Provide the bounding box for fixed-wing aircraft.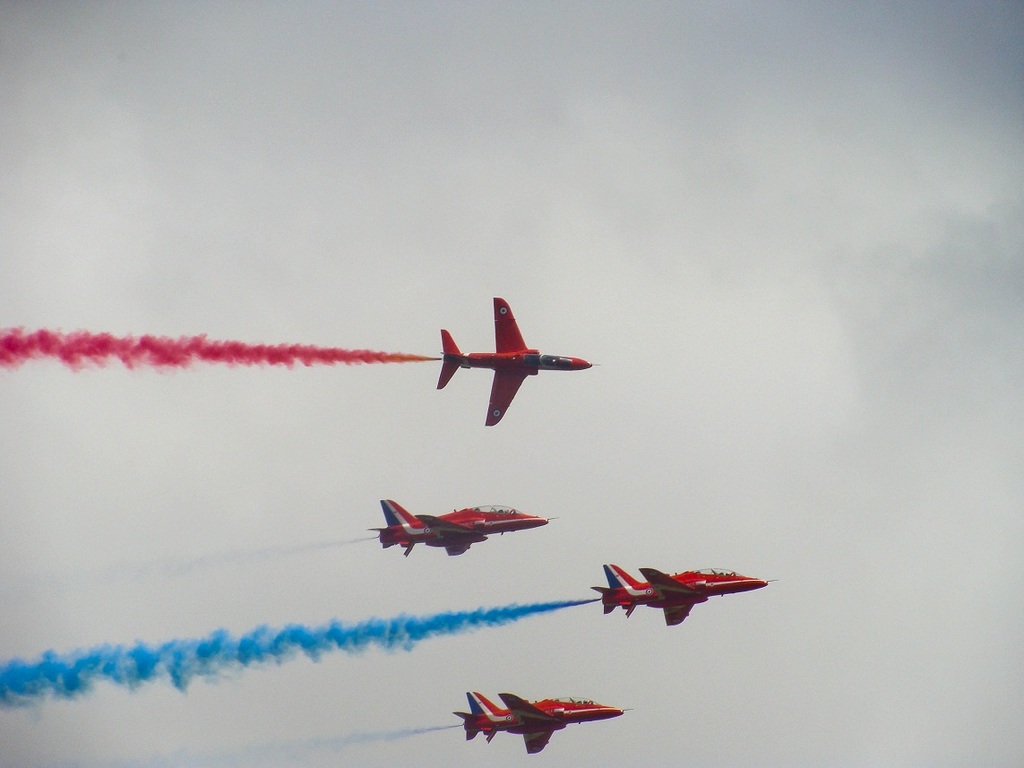
(left=590, top=565, right=773, bottom=614).
